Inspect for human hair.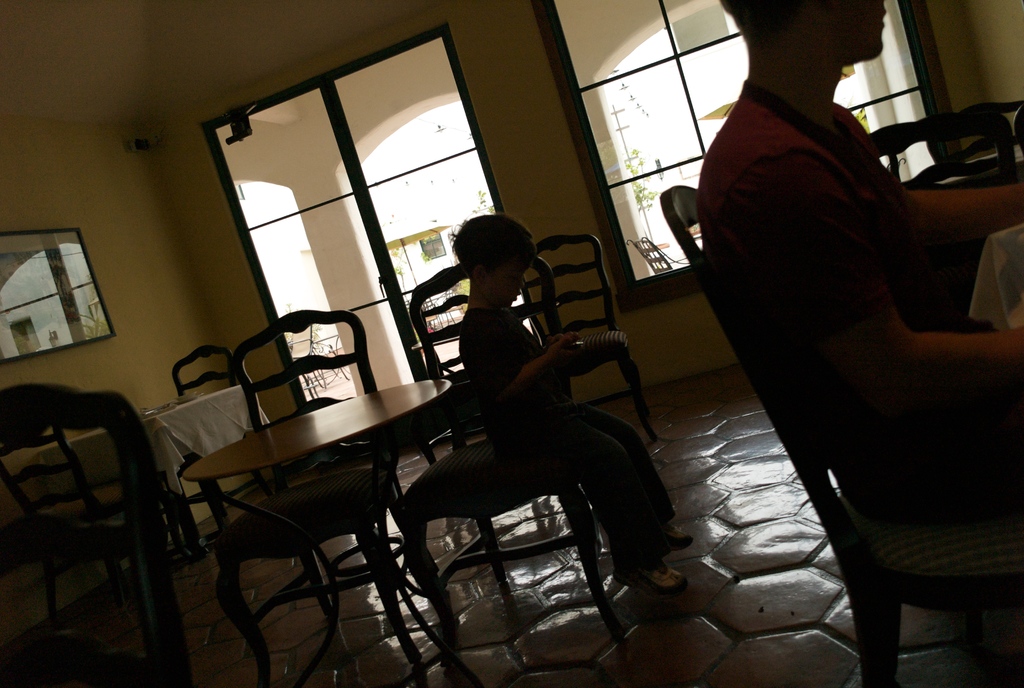
Inspection: 452,215,540,272.
